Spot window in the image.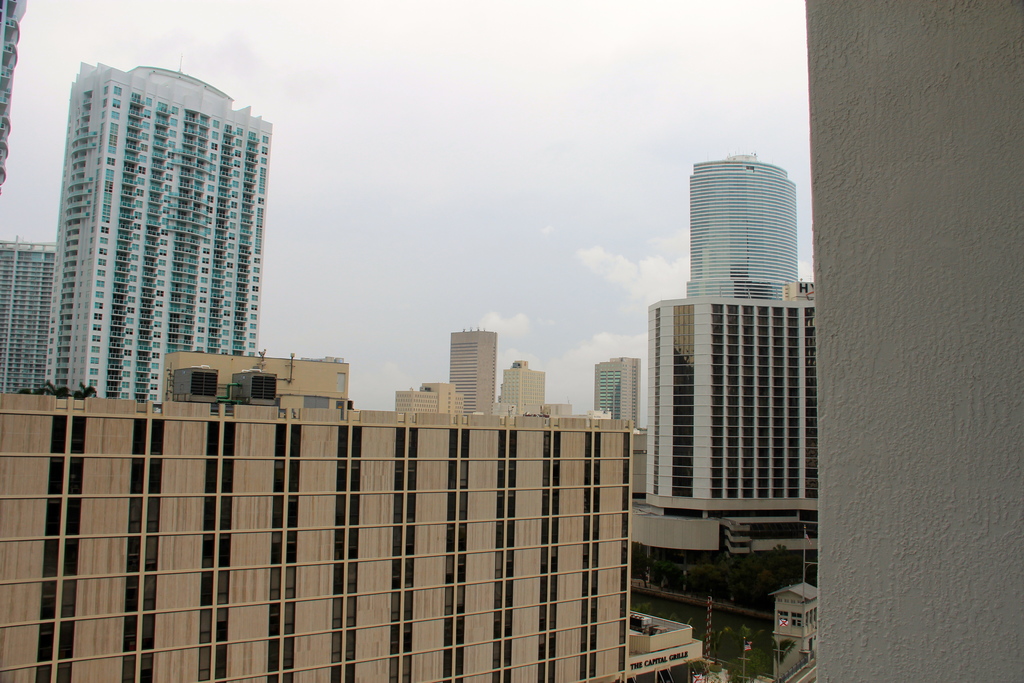
window found at region(199, 276, 207, 289).
